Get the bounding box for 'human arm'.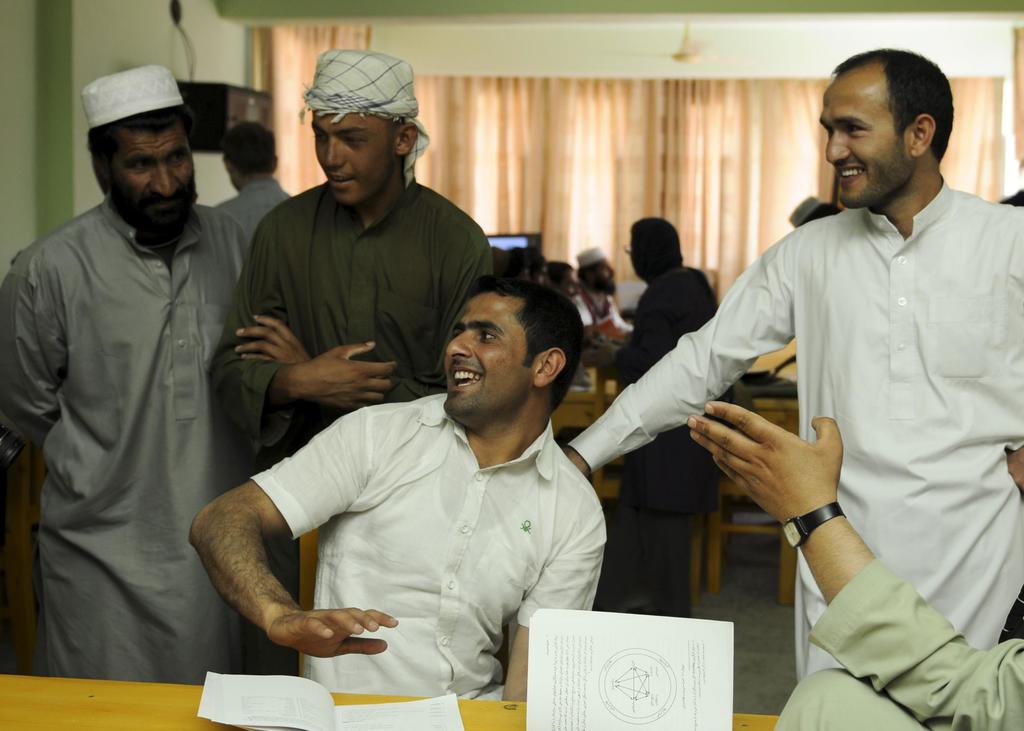
rect(207, 211, 405, 422).
